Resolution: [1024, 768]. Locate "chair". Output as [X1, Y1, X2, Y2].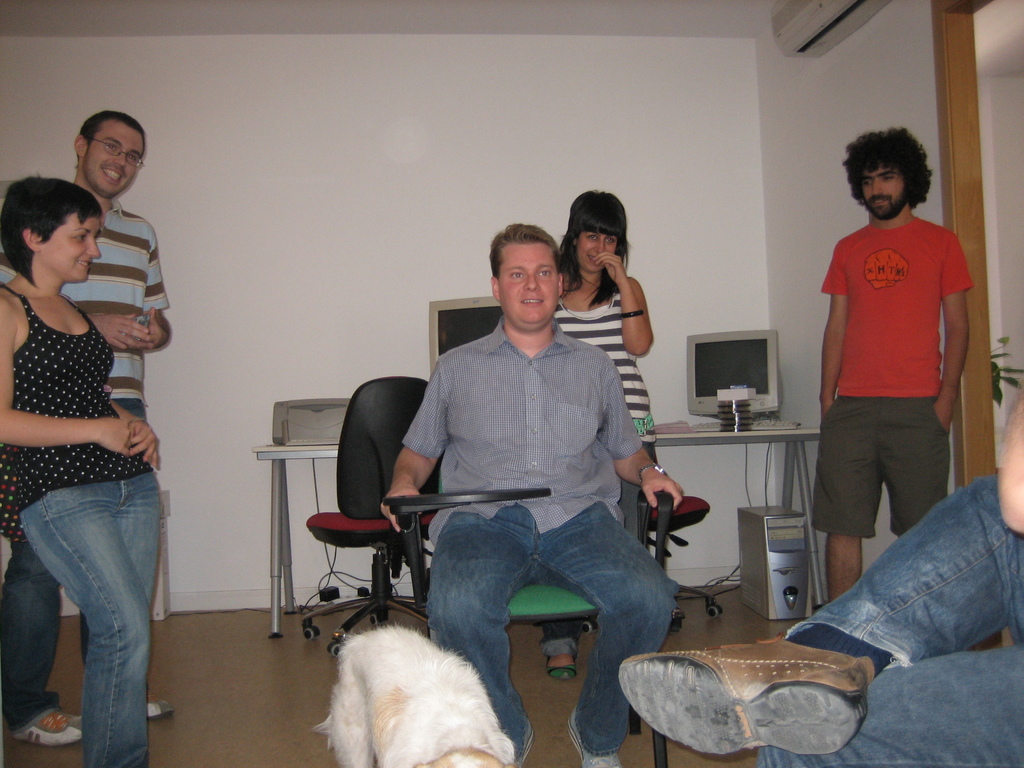
[385, 443, 670, 767].
